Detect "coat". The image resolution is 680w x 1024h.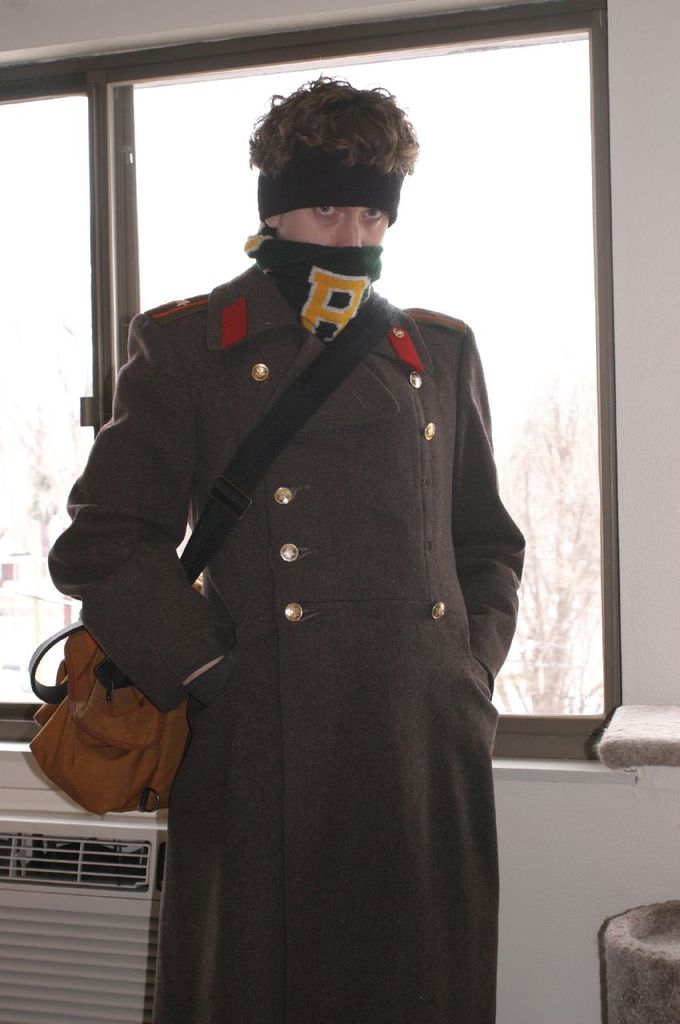
(73,158,517,1008).
